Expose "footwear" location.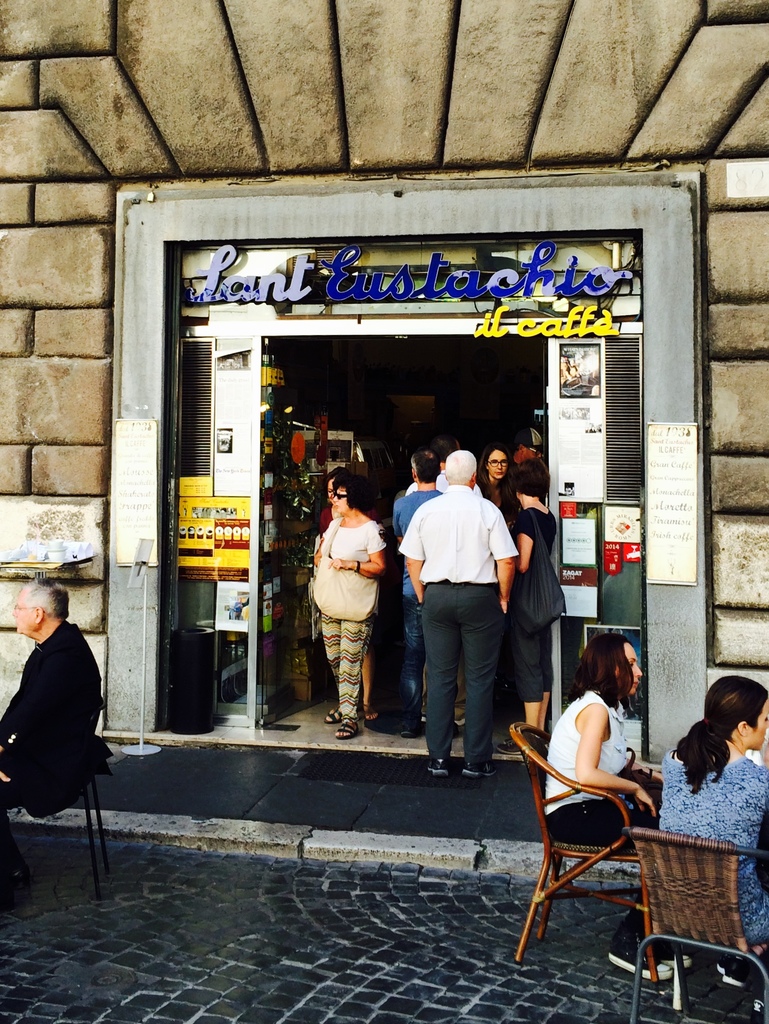
Exposed at 324 700 345 726.
